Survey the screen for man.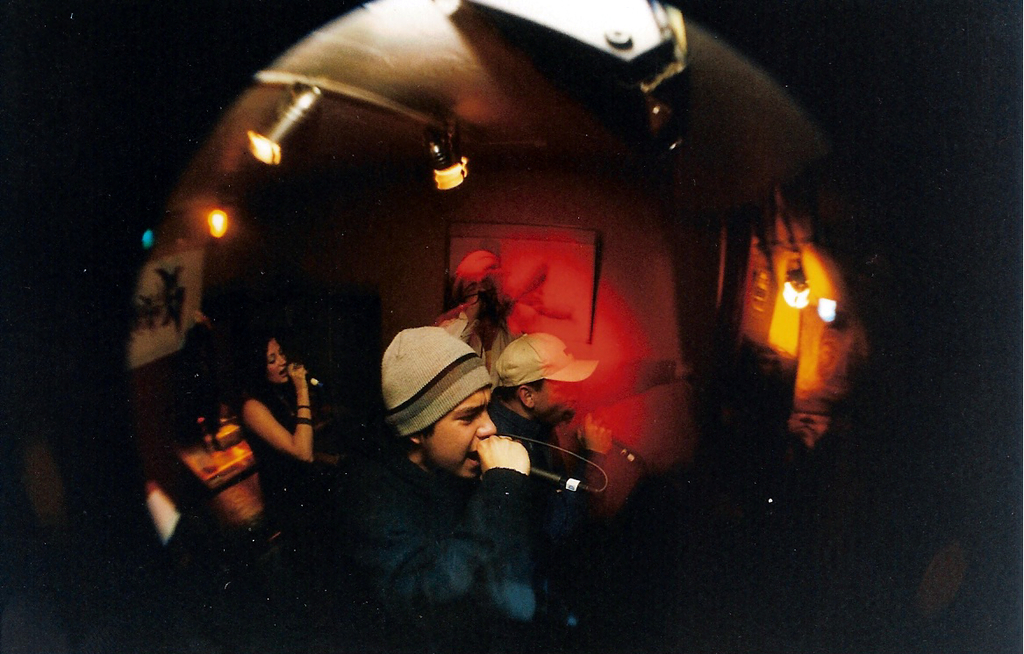
Survey found: x1=498 y1=328 x2=612 y2=544.
